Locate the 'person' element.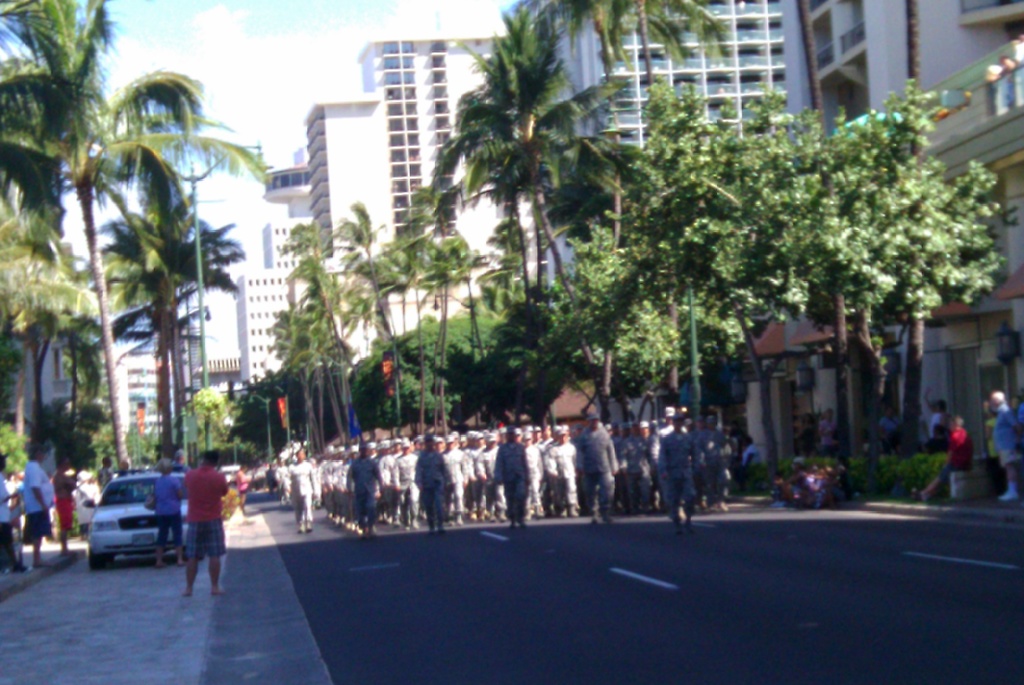
Element bbox: x1=879 y1=405 x2=900 y2=451.
